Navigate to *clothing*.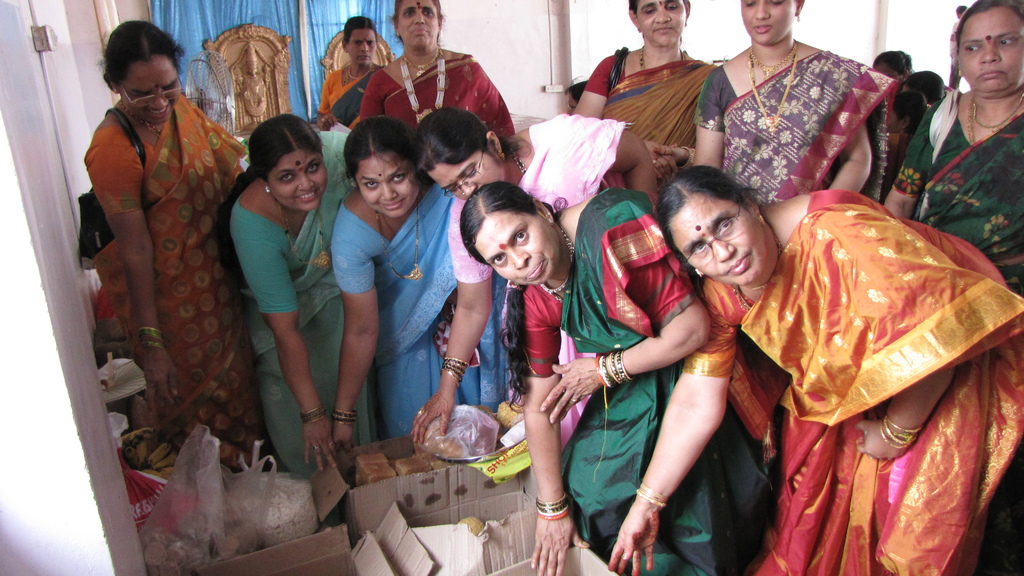
Navigation target: [447,102,596,469].
